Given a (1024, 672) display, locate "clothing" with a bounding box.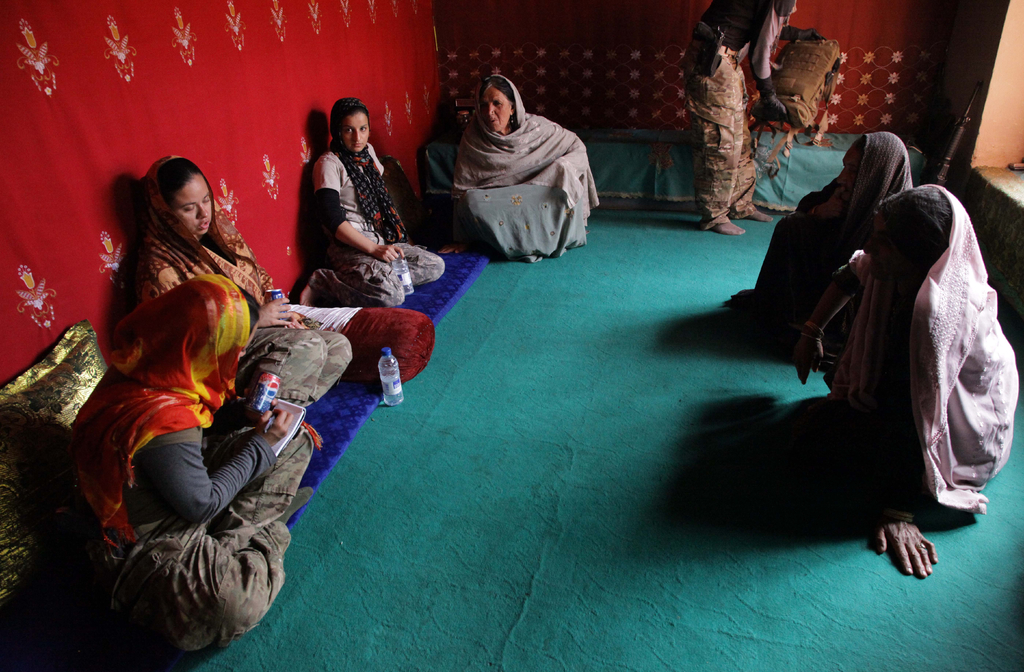
Located: BBox(127, 156, 353, 409).
